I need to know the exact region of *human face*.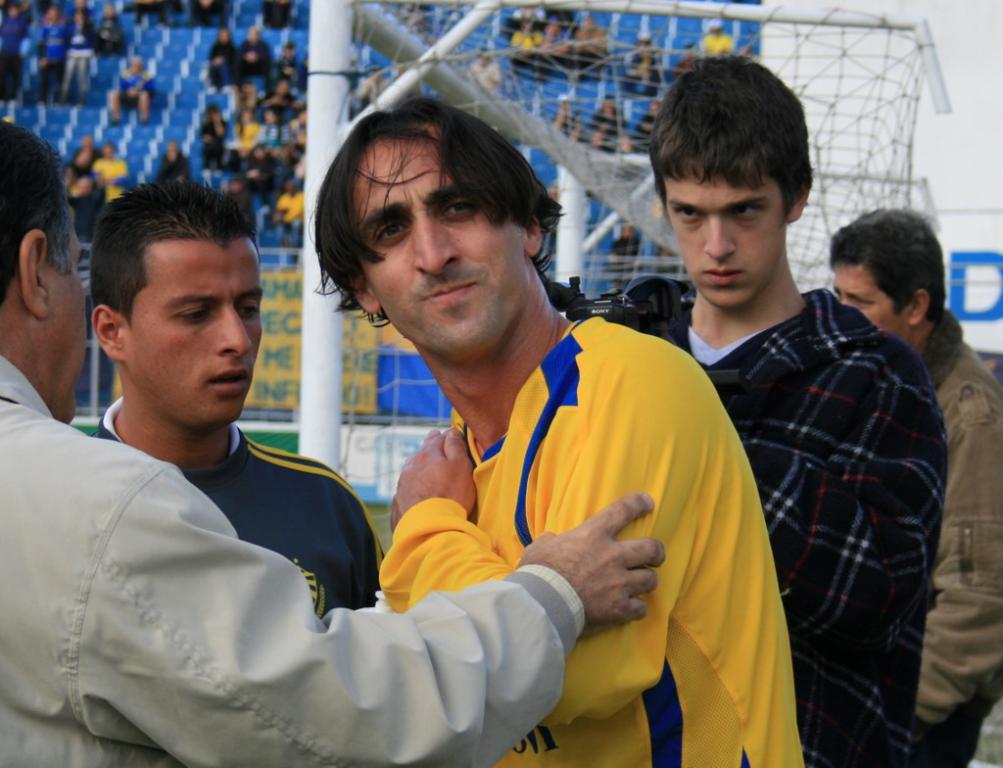
Region: 46,202,86,421.
